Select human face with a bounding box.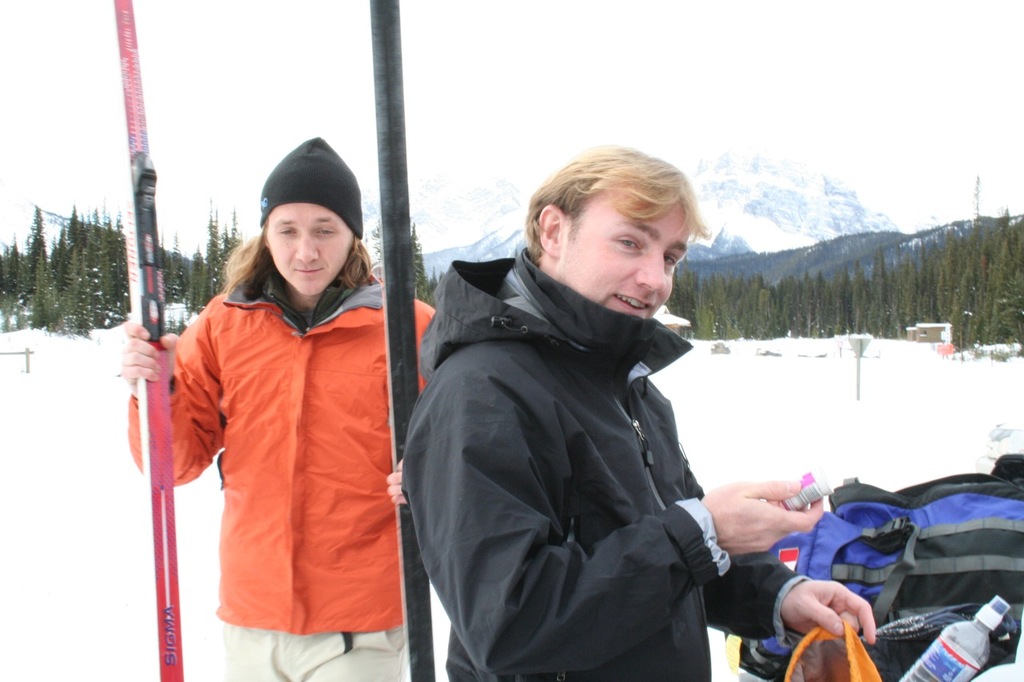
left=264, top=202, right=358, bottom=293.
